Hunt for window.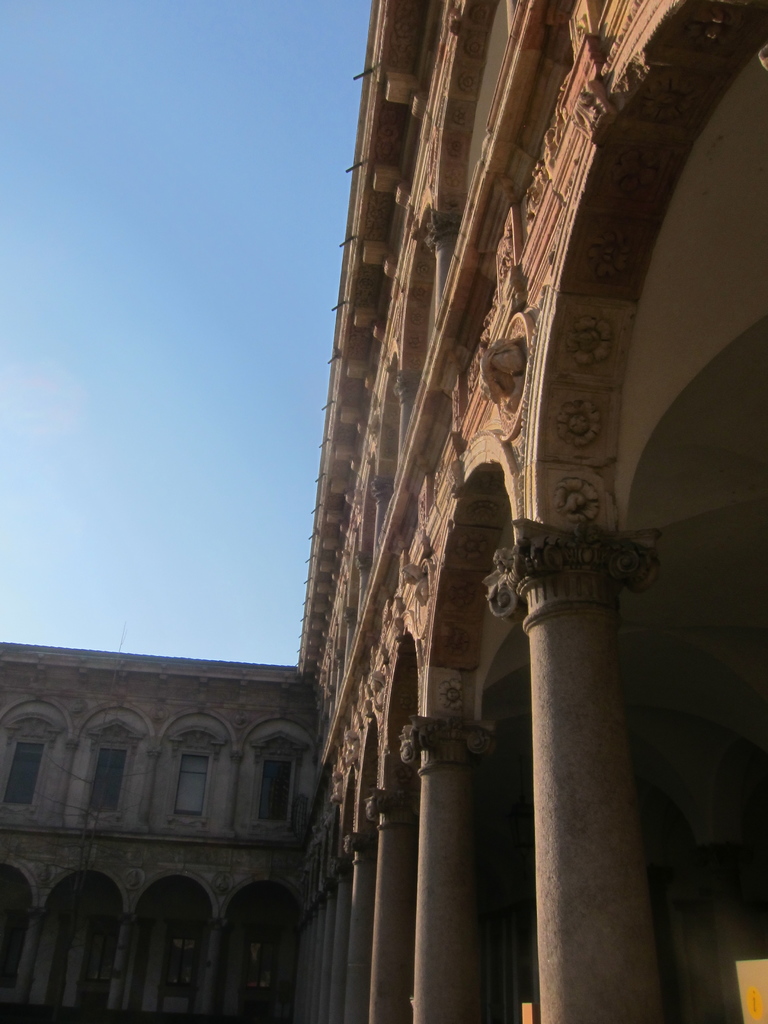
Hunted down at rect(241, 923, 274, 1023).
